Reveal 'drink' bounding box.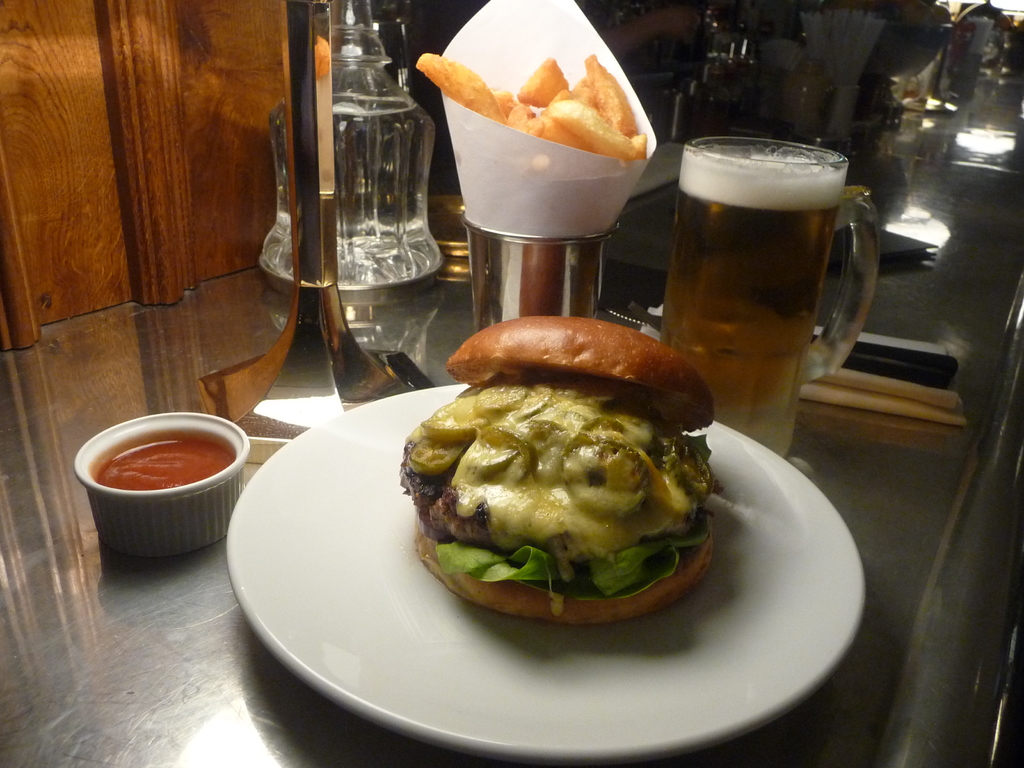
Revealed: bbox=[657, 162, 847, 457].
